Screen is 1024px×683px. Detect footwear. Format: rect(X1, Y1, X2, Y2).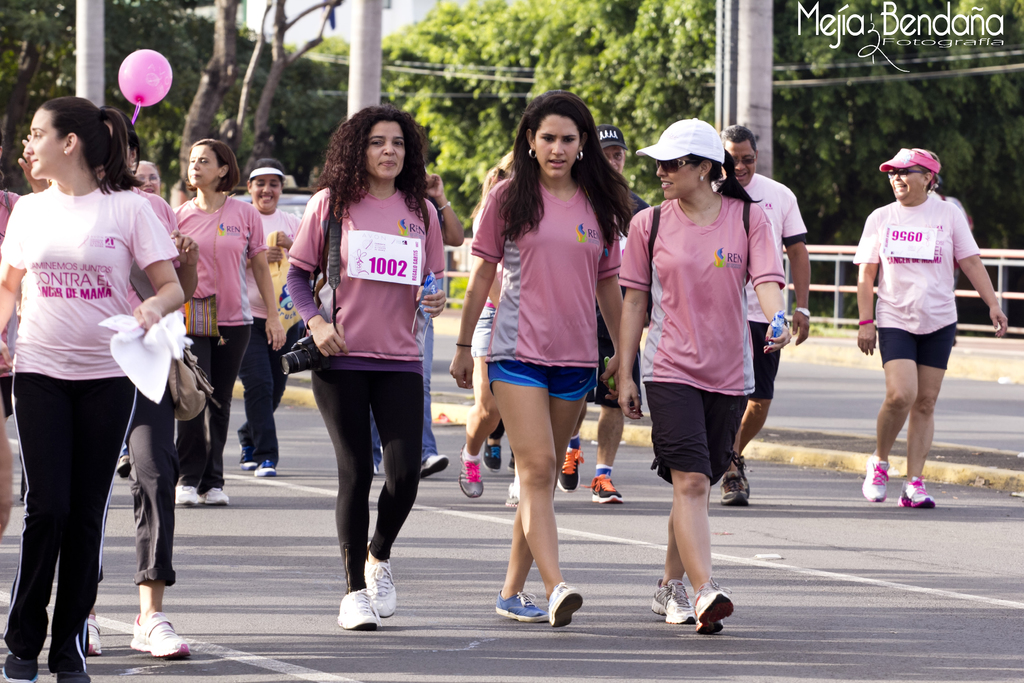
rect(5, 655, 56, 682).
